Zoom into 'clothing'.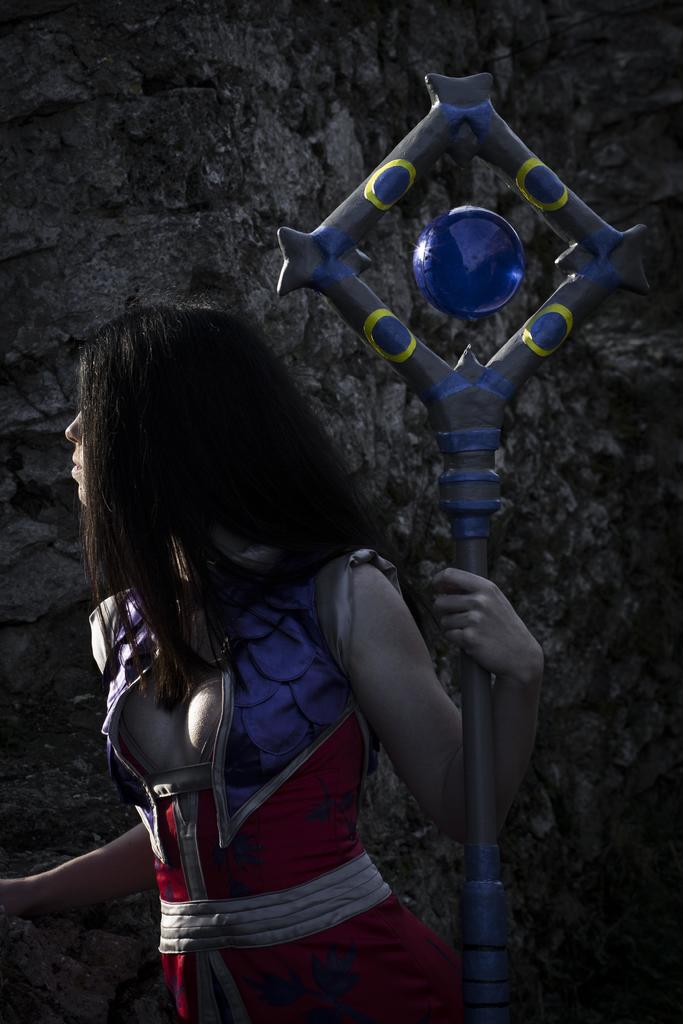
Zoom target: (91, 512, 470, 979).
